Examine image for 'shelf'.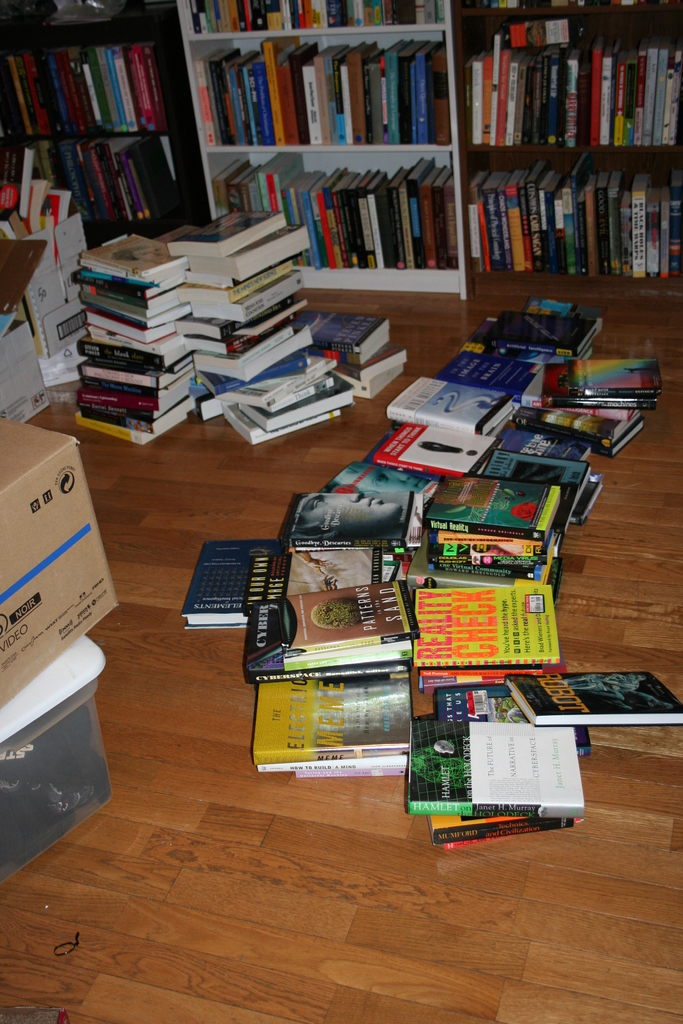
Examination result: [0,0,167,33].
